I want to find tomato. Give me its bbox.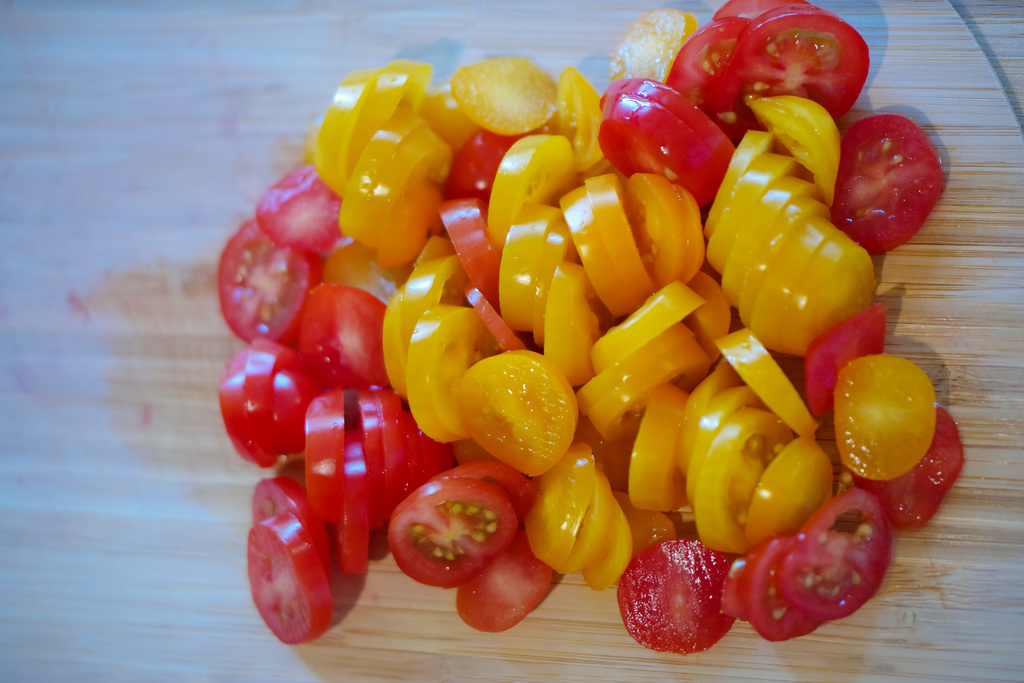
detection(257, 162, 346, 258).
